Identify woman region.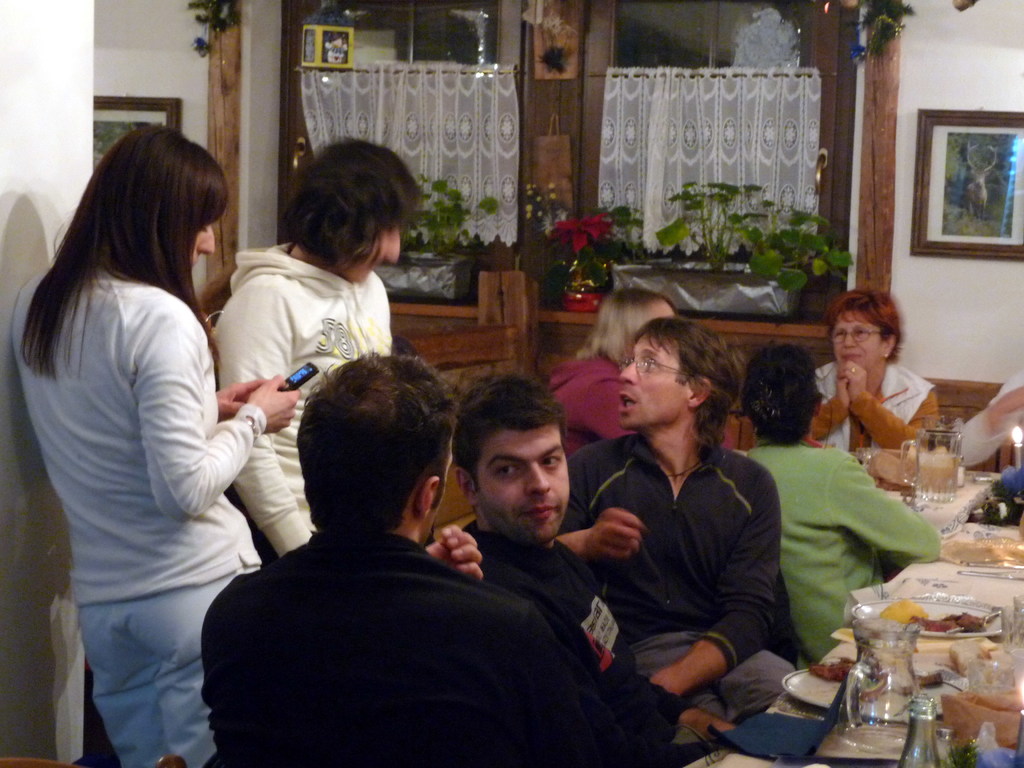
Region: {"left": 806, "top": 284, "right": 945, "bottom": 468}.
